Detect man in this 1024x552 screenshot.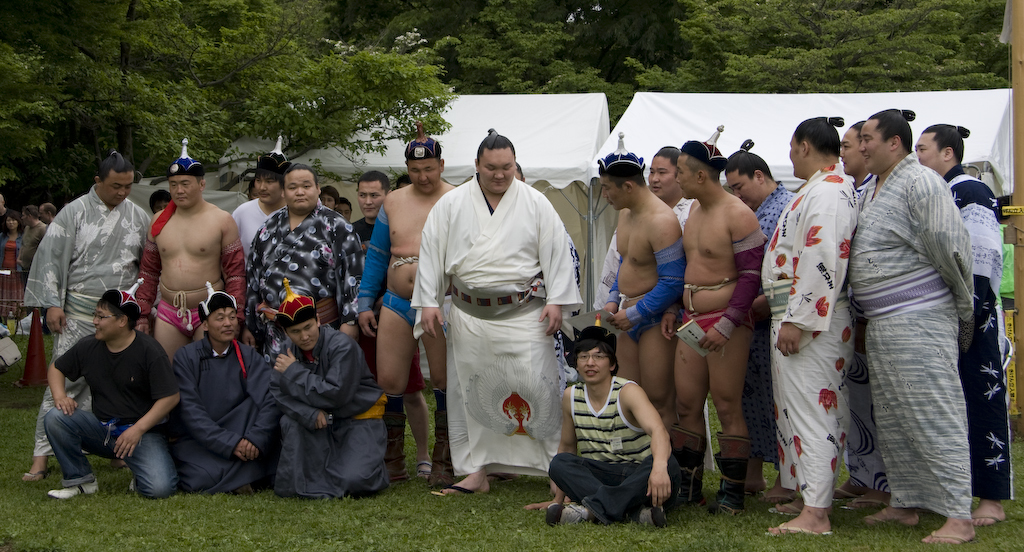
Detection: BBox(17, 205, 54, 291).
